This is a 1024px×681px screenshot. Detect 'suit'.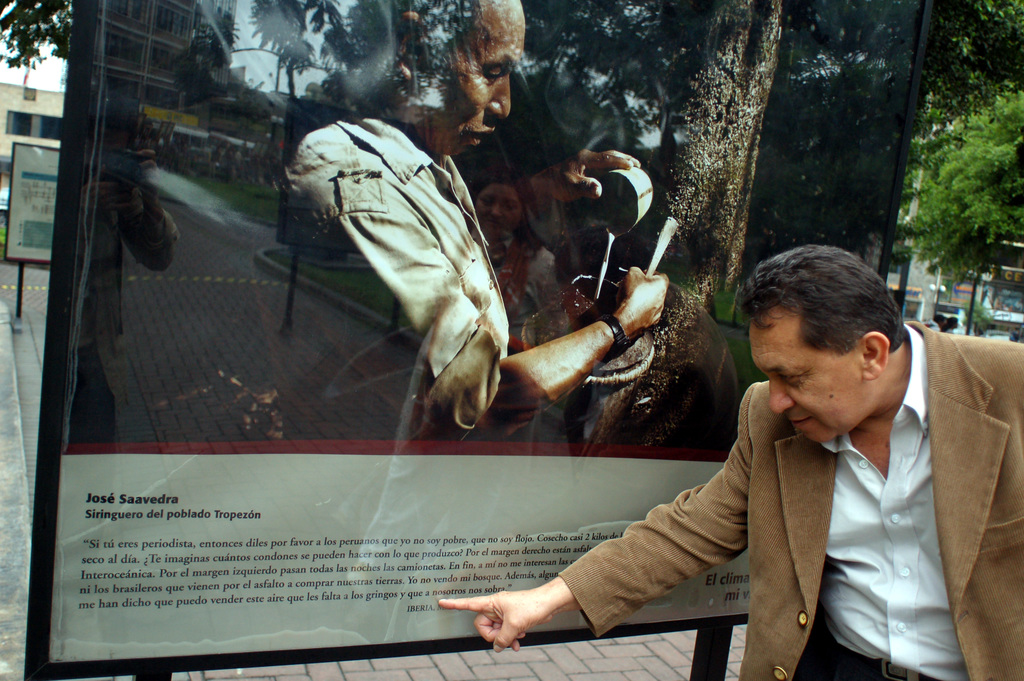
[611, 318, 1014, 670].
